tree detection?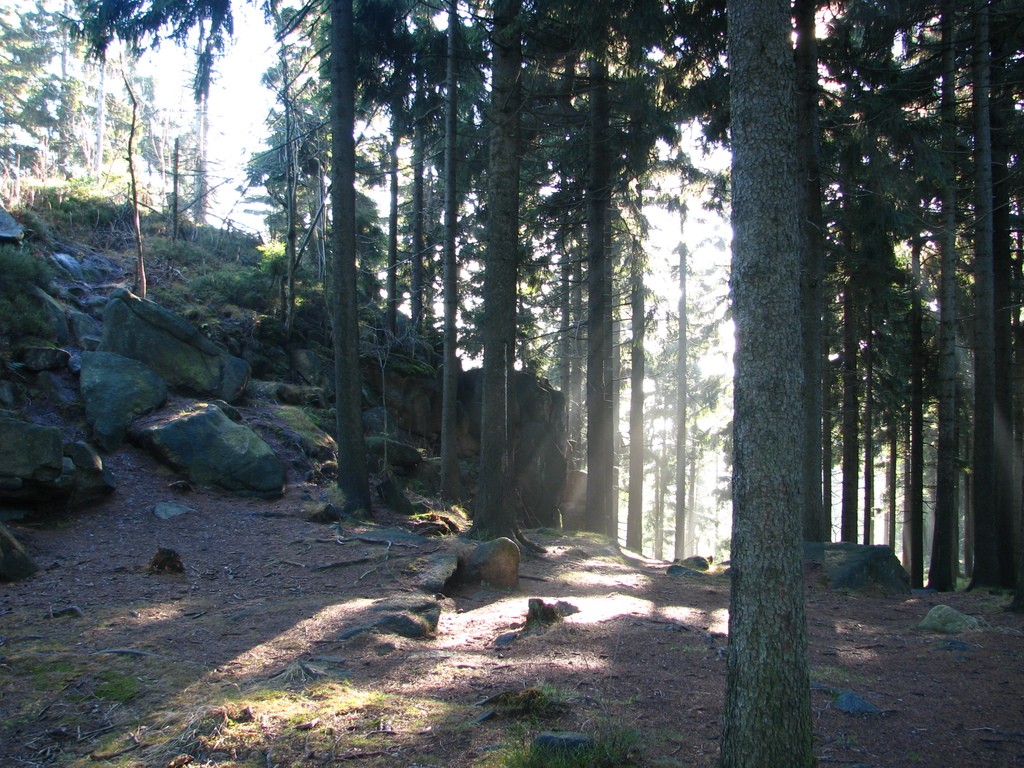
718,0,815,767
